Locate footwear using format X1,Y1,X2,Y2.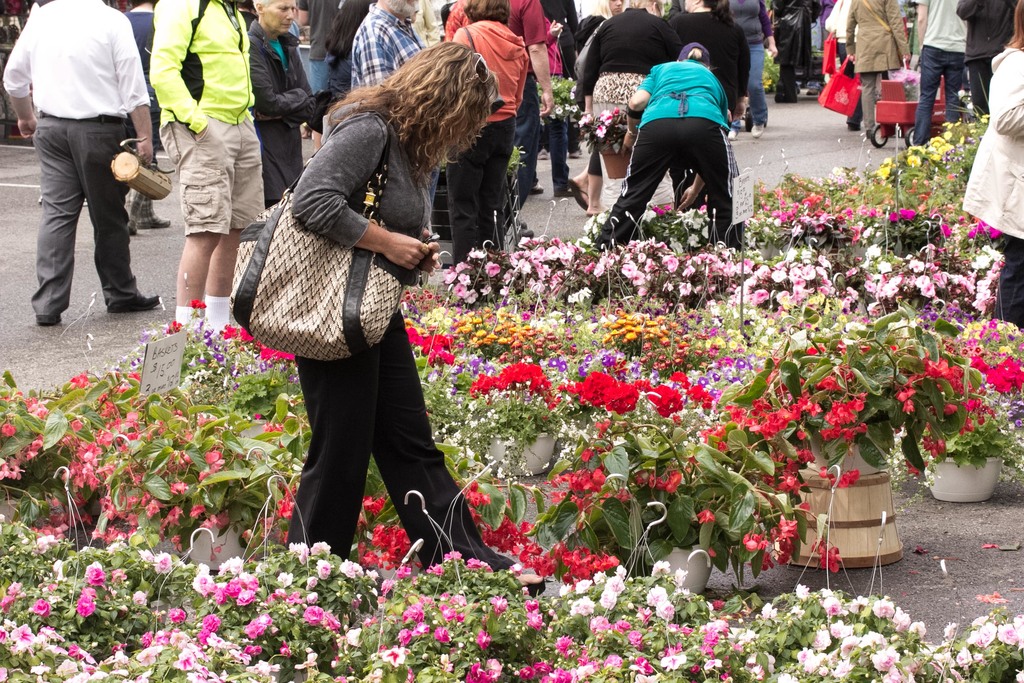
132,214,173,231.
